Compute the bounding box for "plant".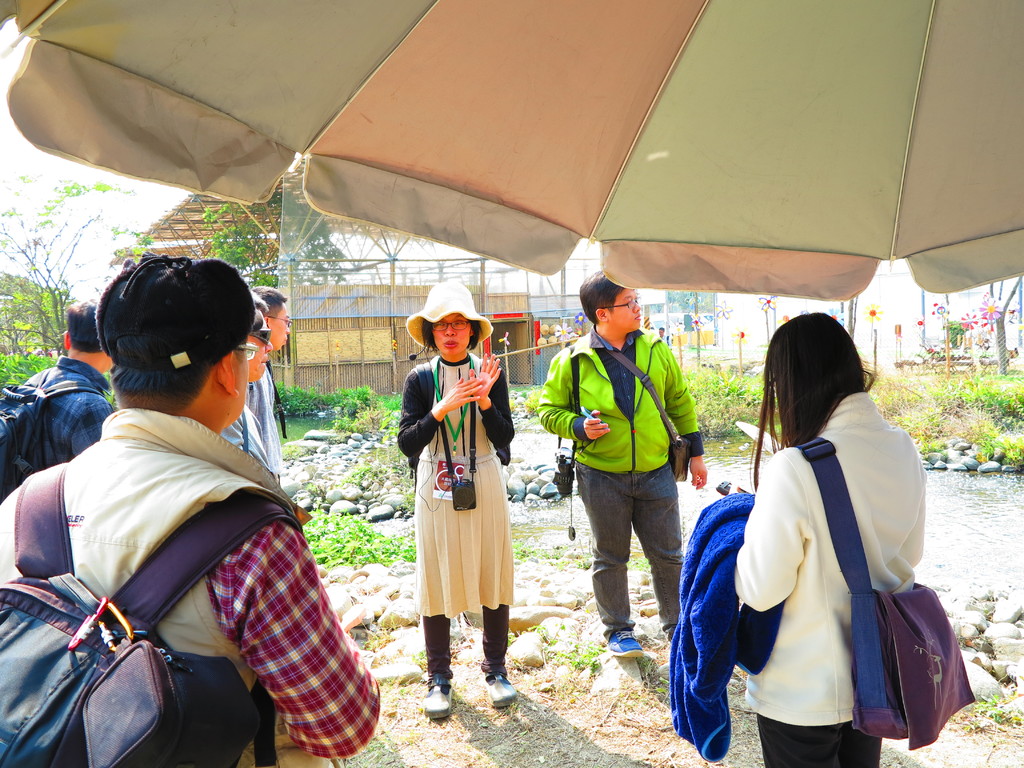
<box>508,380,540,420</box>.
